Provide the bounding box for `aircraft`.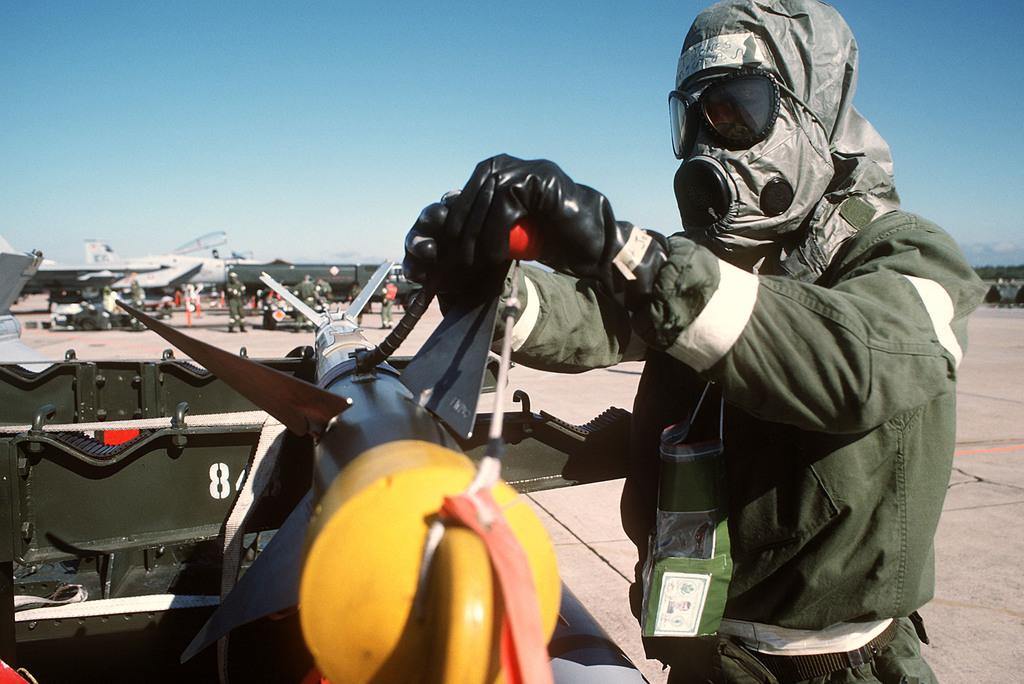
0,357,634,683.
